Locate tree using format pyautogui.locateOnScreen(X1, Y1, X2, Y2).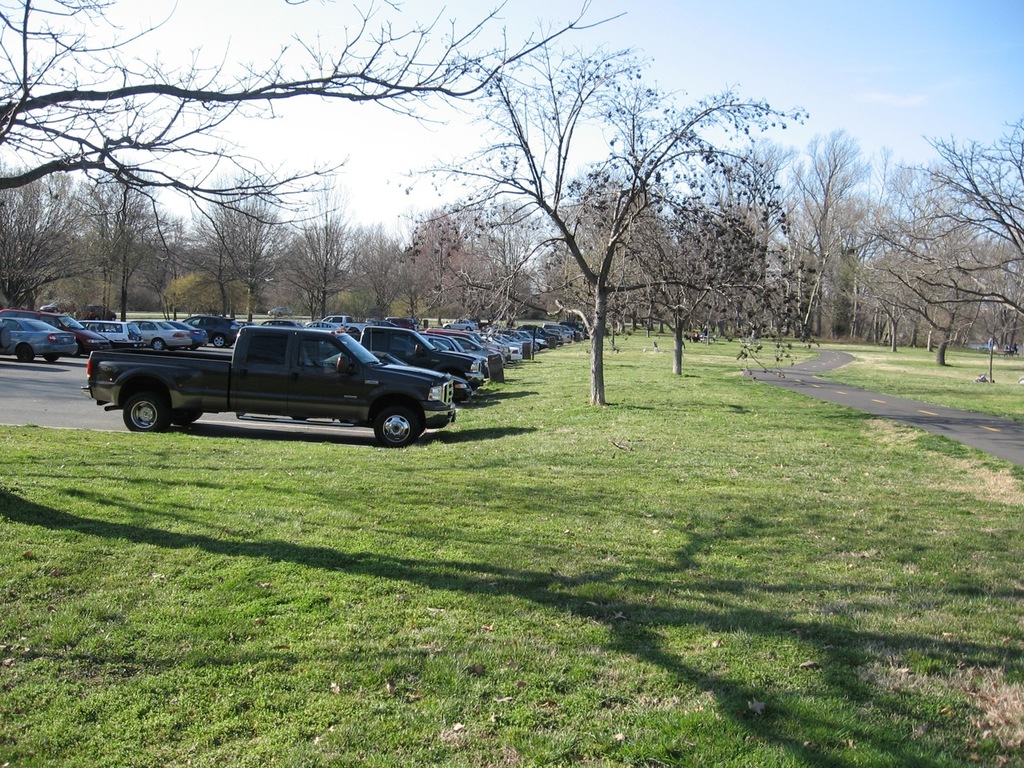
pyautogui.locateOnScreen(0, 0, 629, 193).
